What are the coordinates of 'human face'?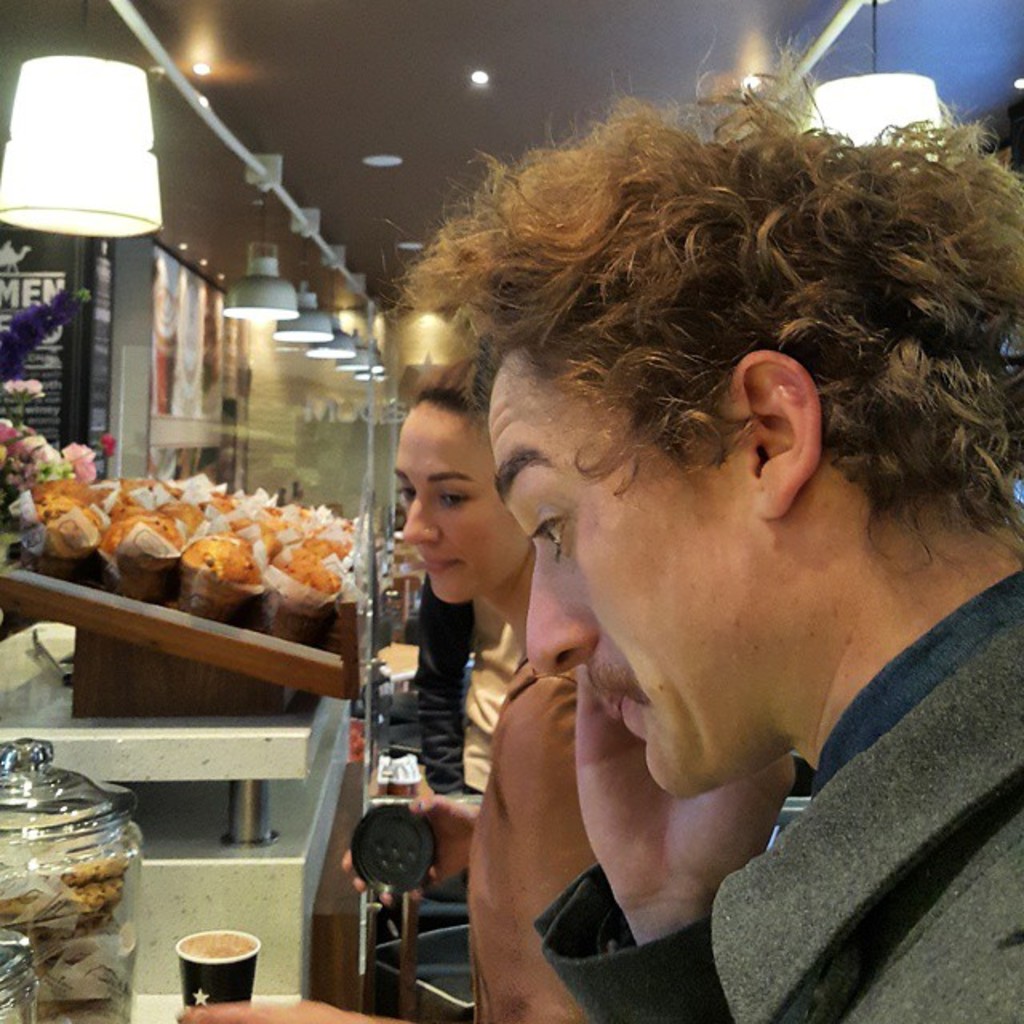
<region>490, 338, 758, 803</region>.
